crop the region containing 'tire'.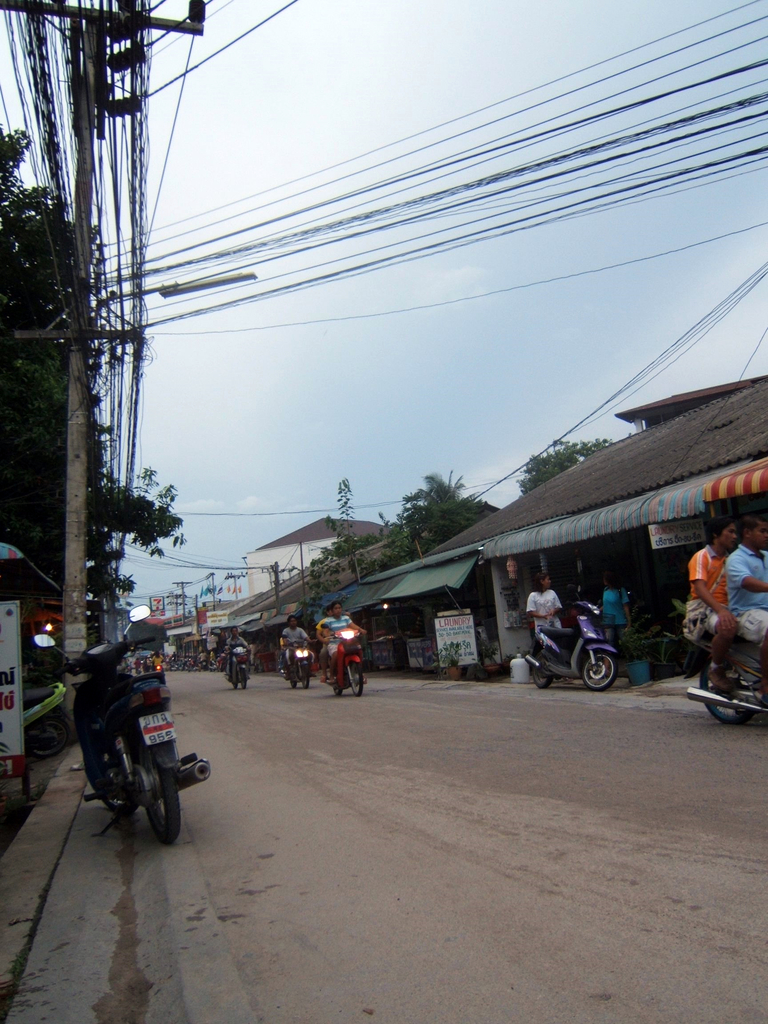
Crop region: {"x1": 143, "y1": 762, "x2": 180, "y2": 844}.
